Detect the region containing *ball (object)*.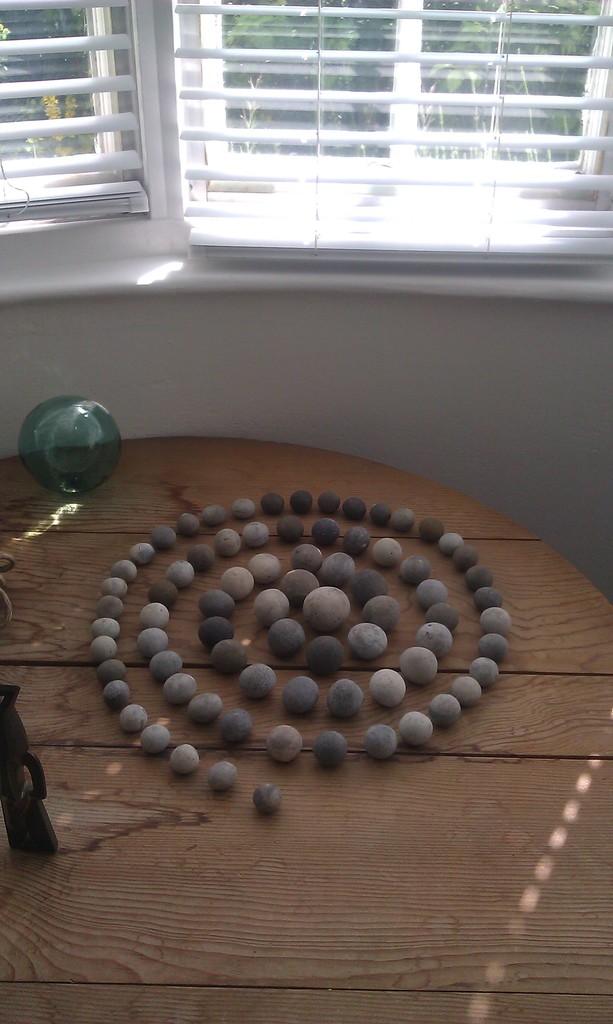
BBox(323, 552, 351, 585).
